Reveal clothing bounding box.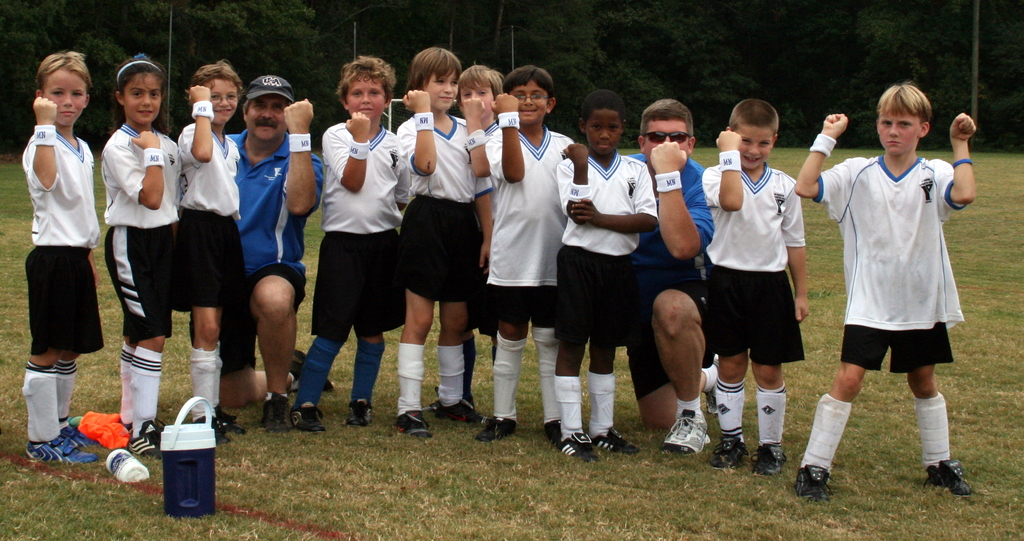
Revealed: 473:121:575:333.
